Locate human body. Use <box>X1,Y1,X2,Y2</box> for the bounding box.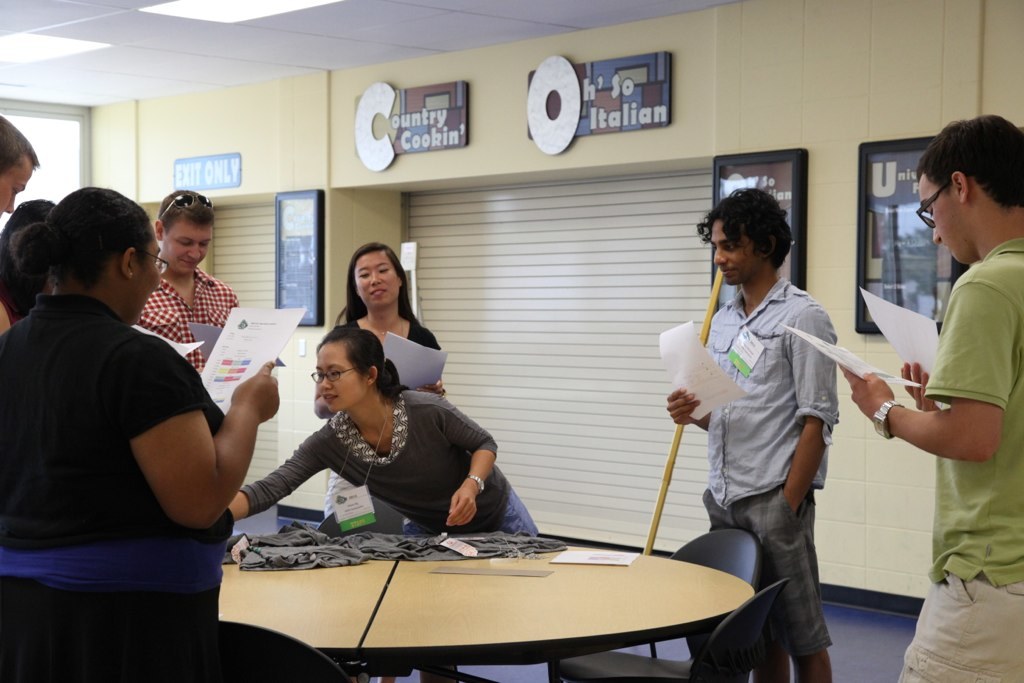
<box>22,174,282,651</box>.
